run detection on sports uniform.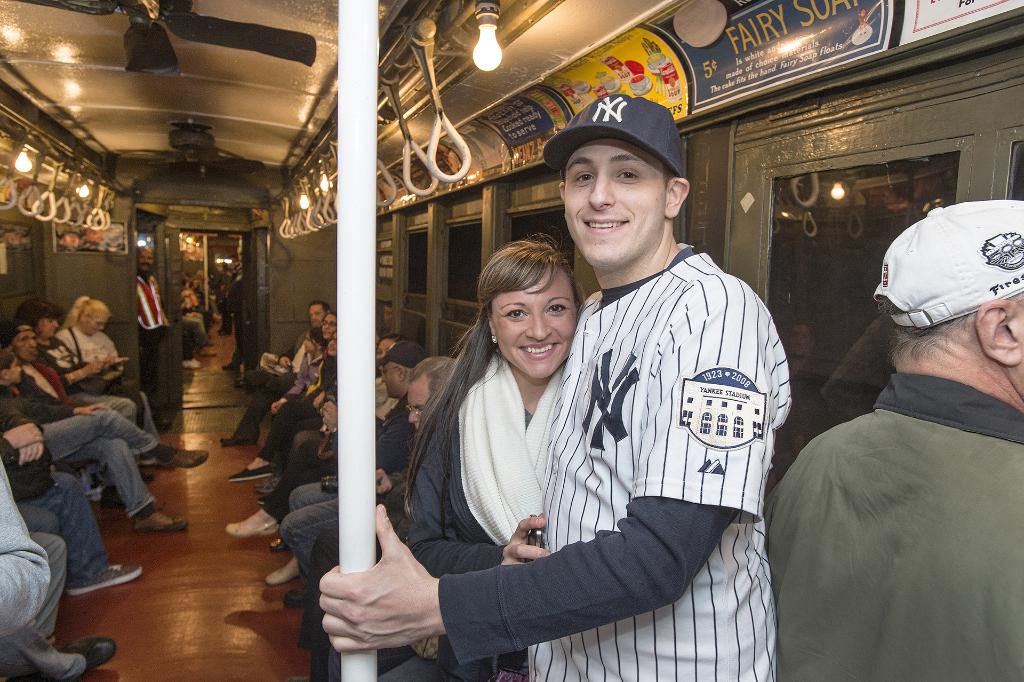
Result: l=540, t=127, r=811, b=645.
